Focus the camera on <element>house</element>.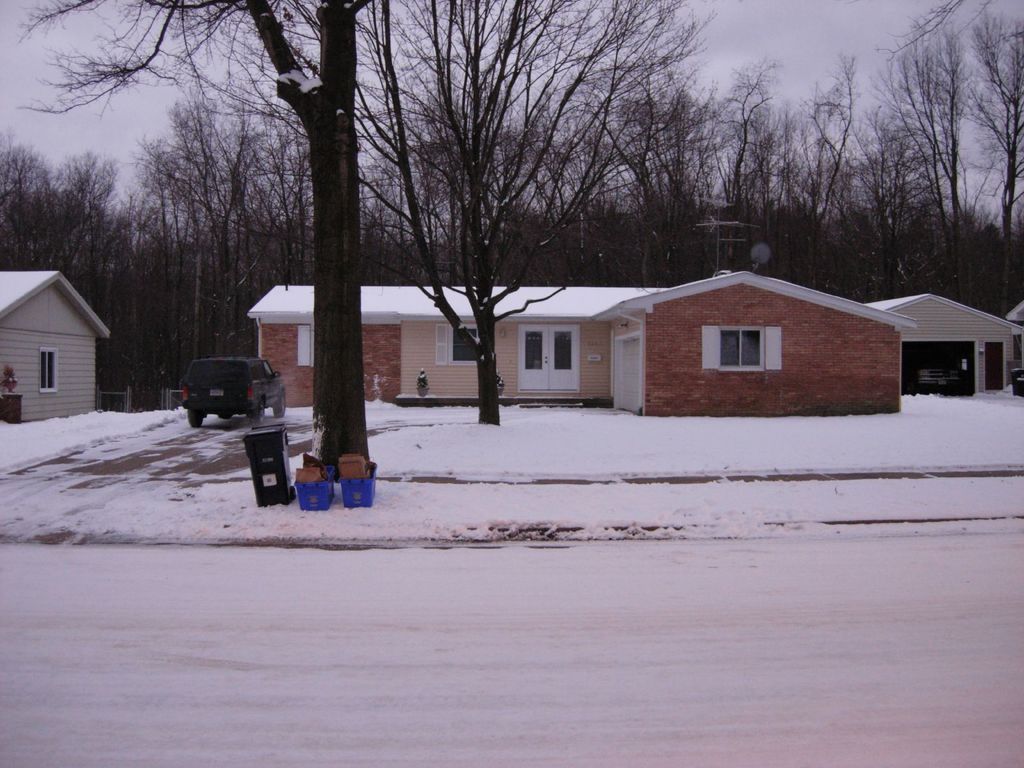
Focus region: [0,264,133,424].
